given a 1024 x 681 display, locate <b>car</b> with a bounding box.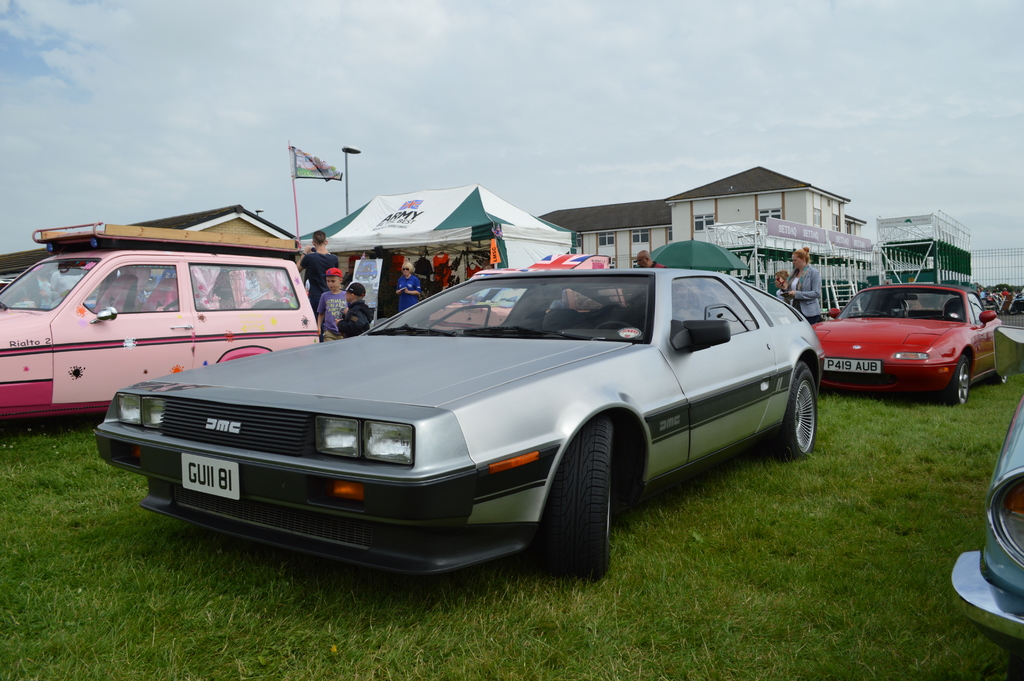
Located: 426, 252, 626, 332.
